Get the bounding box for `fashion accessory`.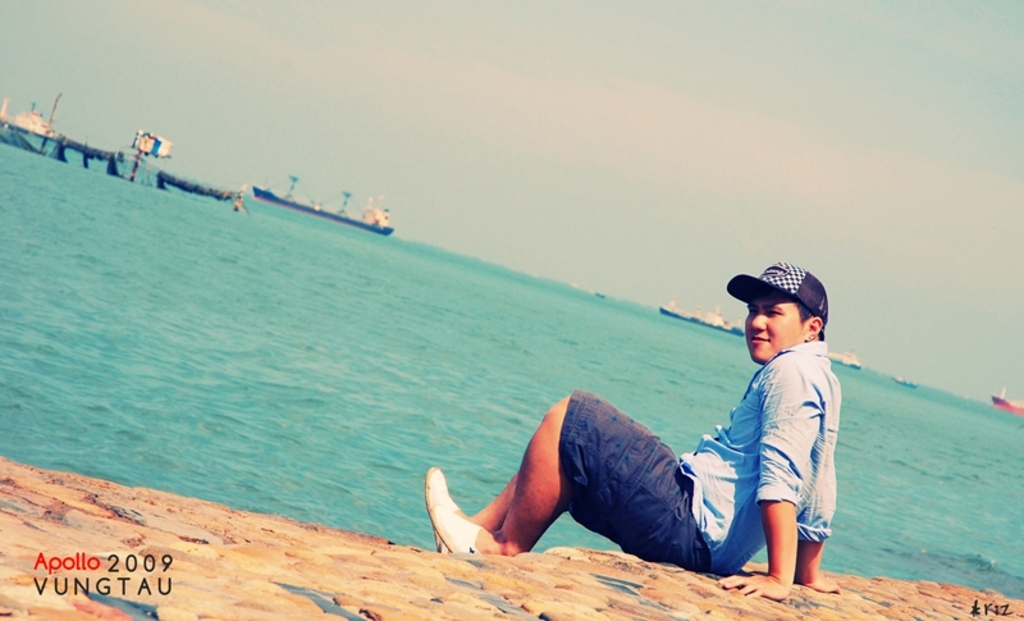
424,458,483,560.
